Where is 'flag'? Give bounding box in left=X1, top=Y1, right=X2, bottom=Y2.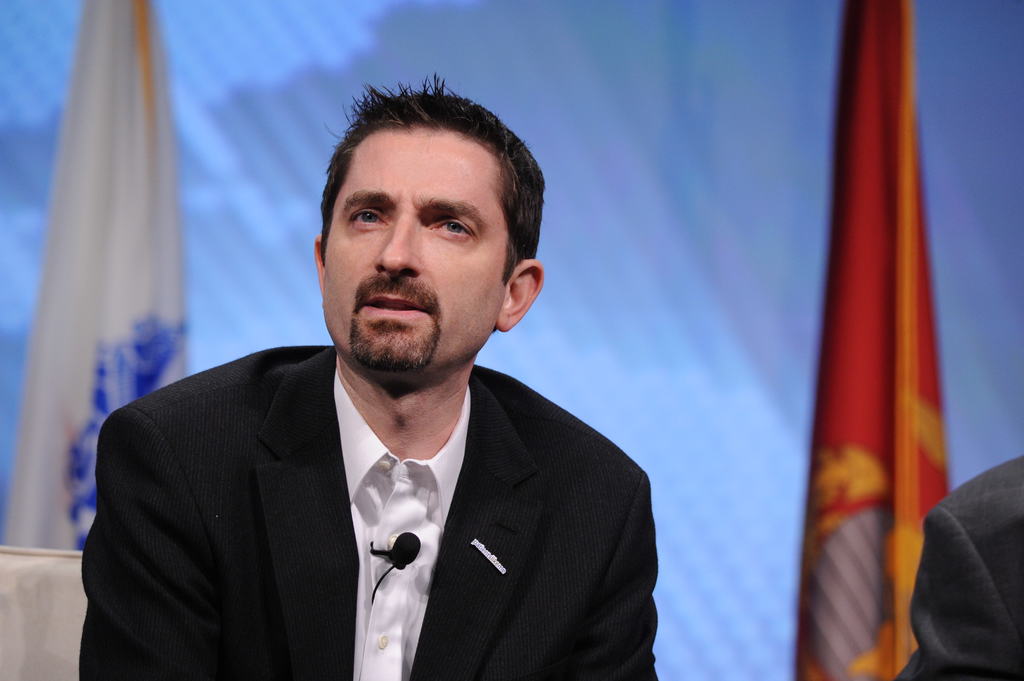
left=0, top=0, right=179, bottom=561.
